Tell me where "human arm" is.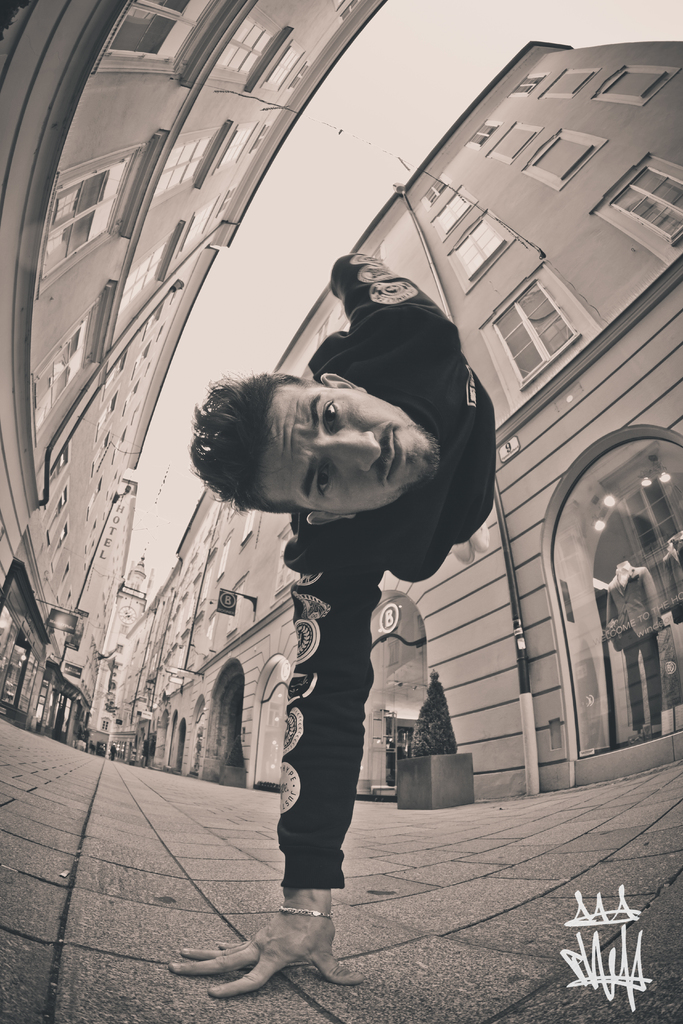
"human arm" is at 643, 566, 667, 633.
